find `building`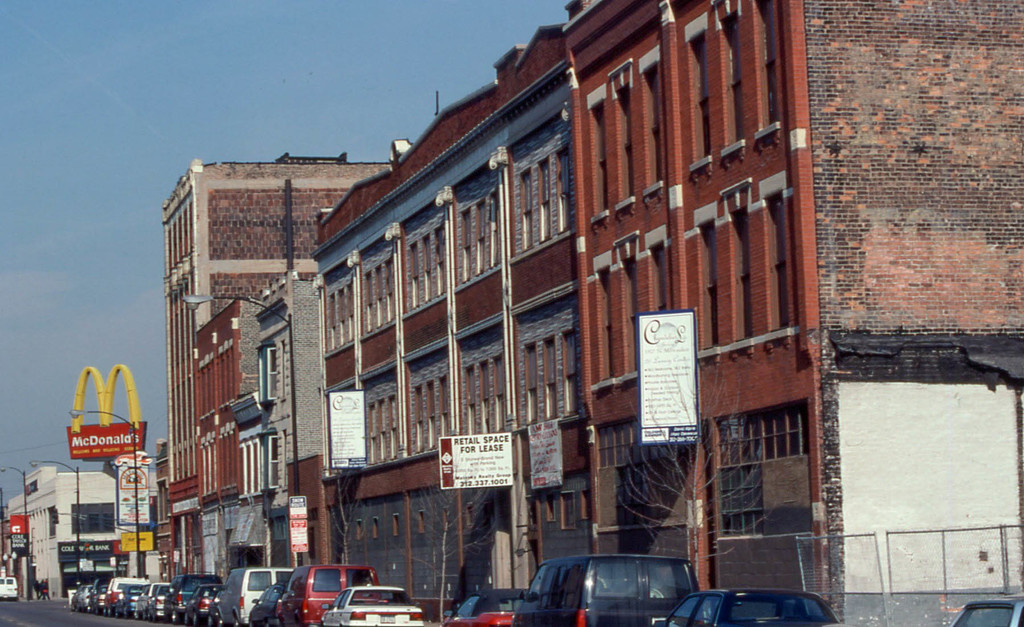
detection(198, 273, 330, 573)
